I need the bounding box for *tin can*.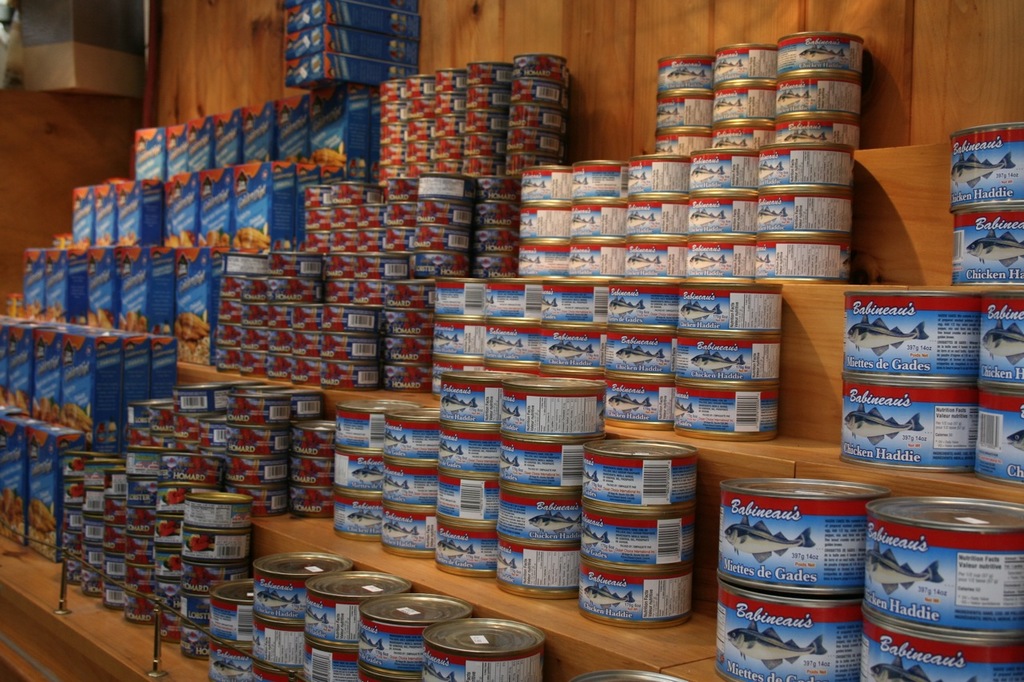
Here it is: 308:562:413:647.
